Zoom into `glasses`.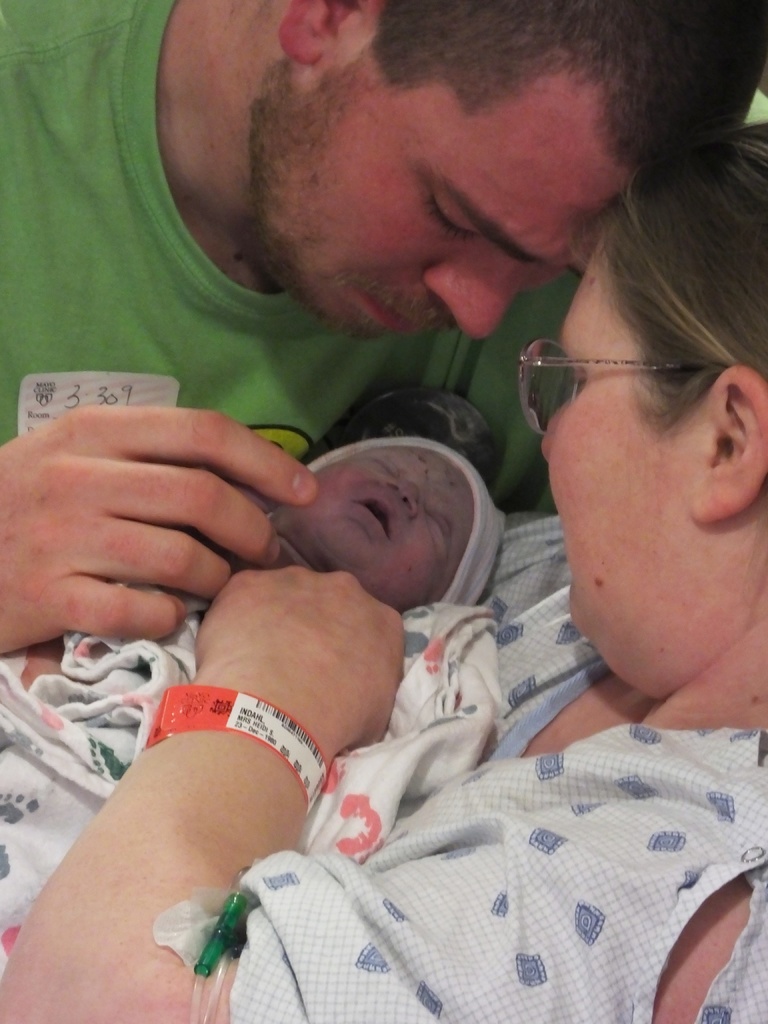
Zoom target: [495,317,742,420].
